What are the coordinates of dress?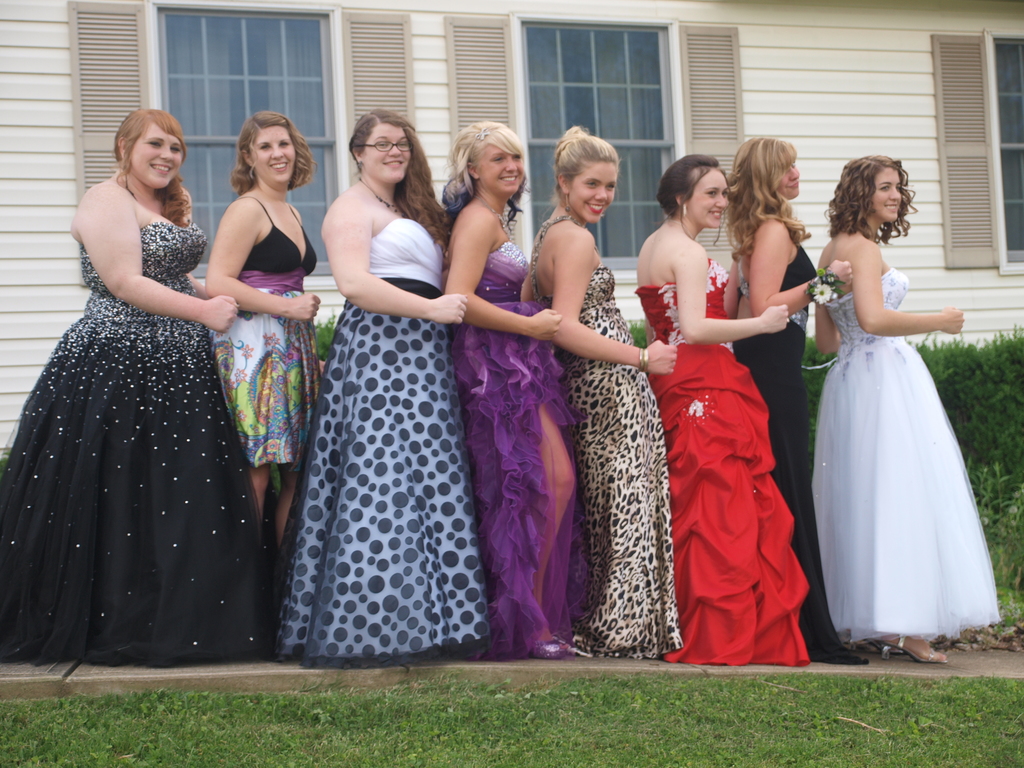
<region>0, 216, 275, 670</region>.
